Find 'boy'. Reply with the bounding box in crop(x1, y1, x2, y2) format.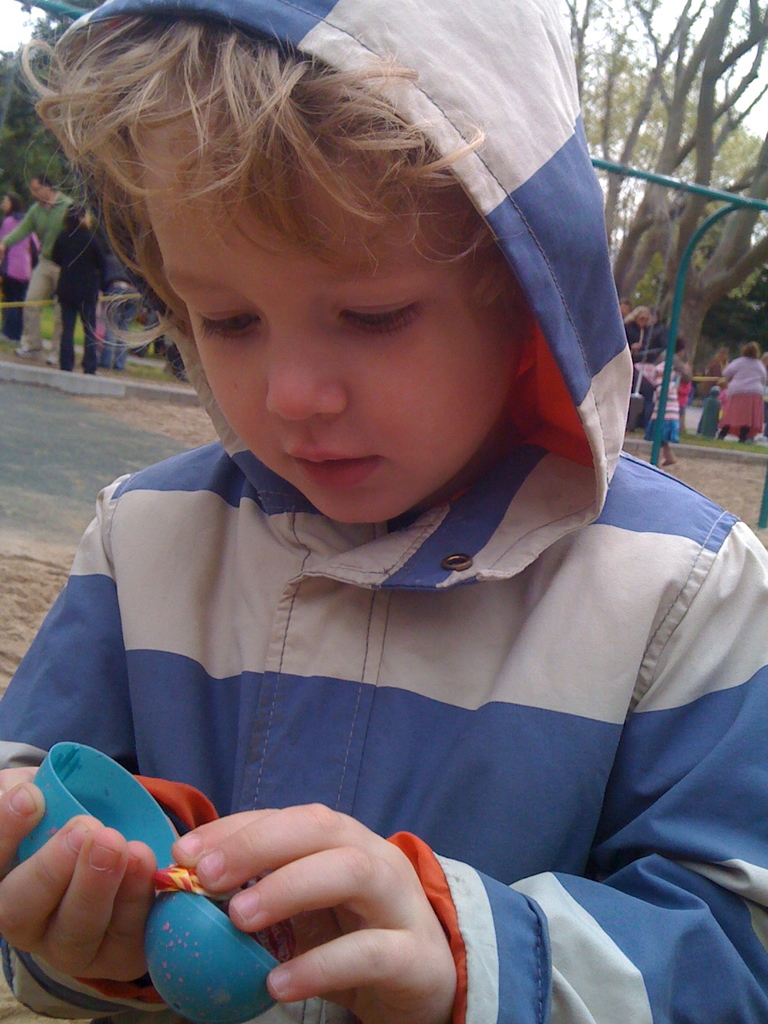
crop(11, 38, 722, 994).
